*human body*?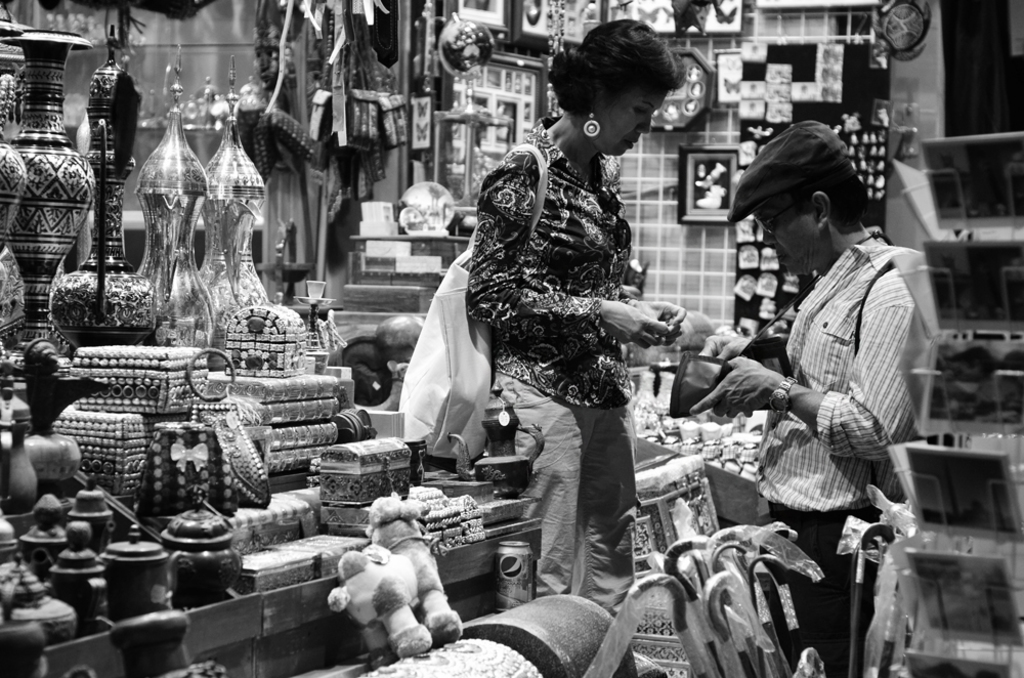
bbox=[722, 141, 941, 639]
